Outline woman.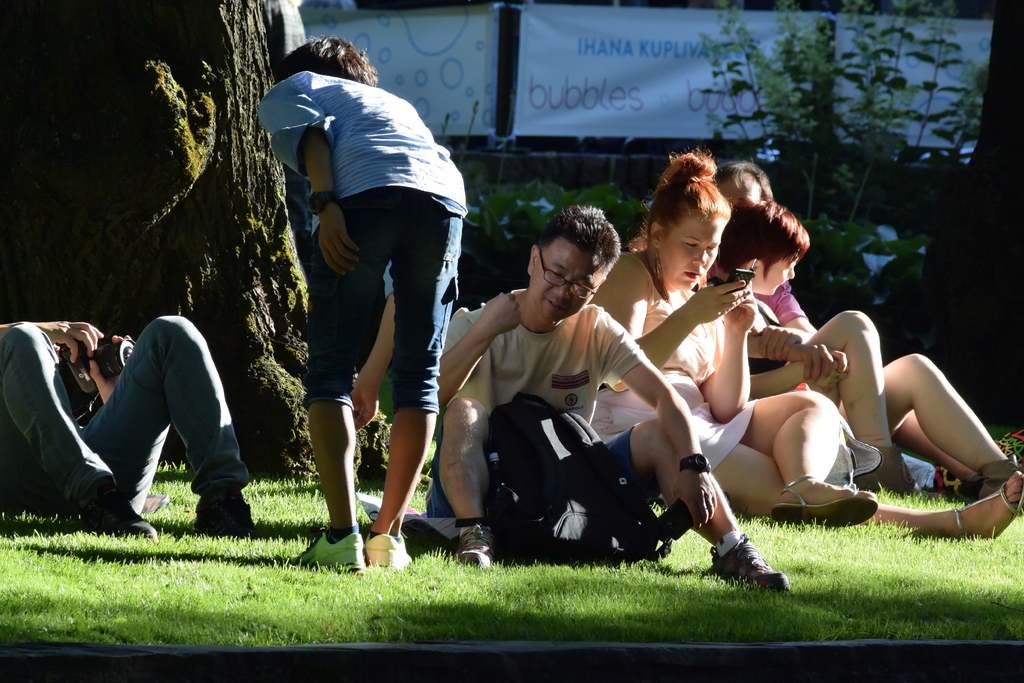
Outline: bbox=(707, 156, 1023, 494).
